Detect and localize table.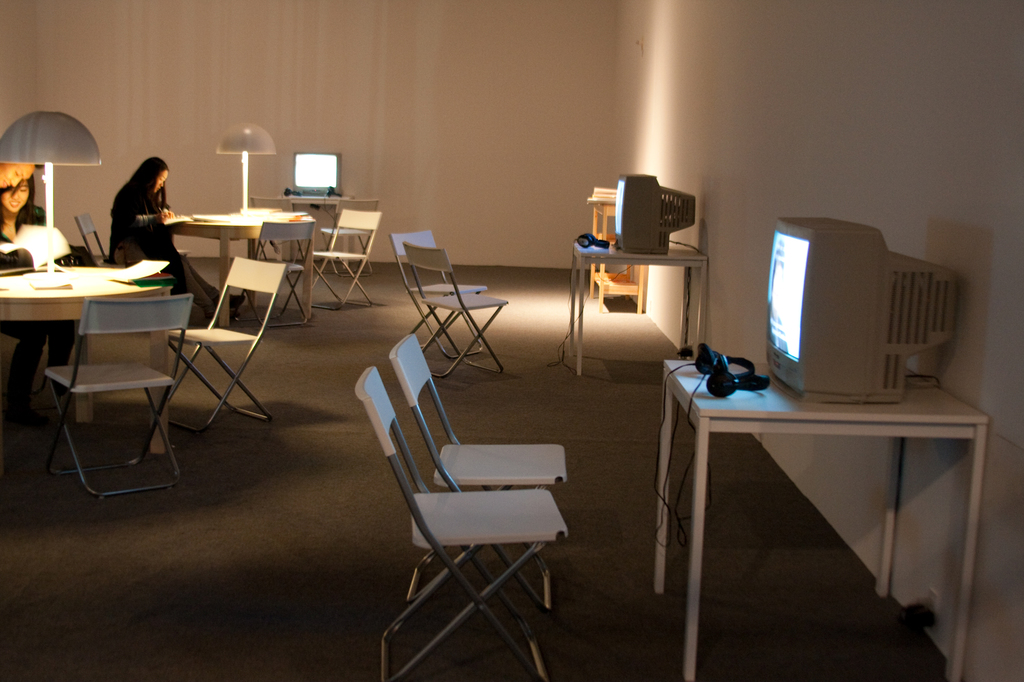
Localized at 170 220 313 325.
